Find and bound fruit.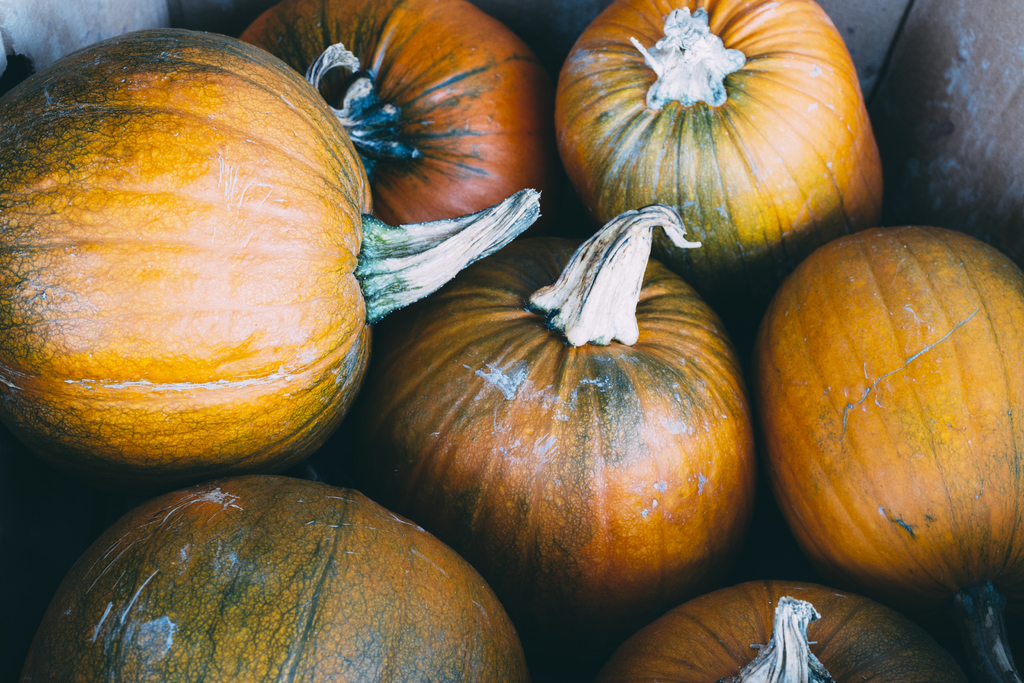
Bound: [x1=551, y1=0, x2=891, y2=322].
